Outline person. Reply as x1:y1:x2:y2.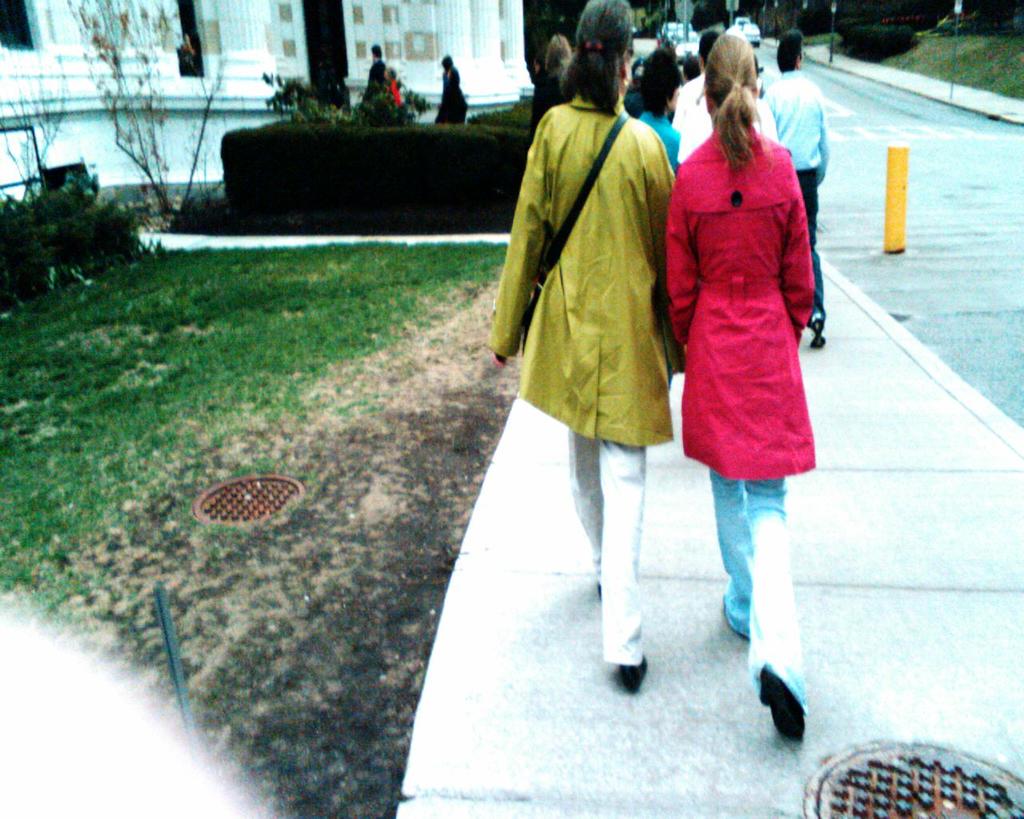
438:56:458:123.
